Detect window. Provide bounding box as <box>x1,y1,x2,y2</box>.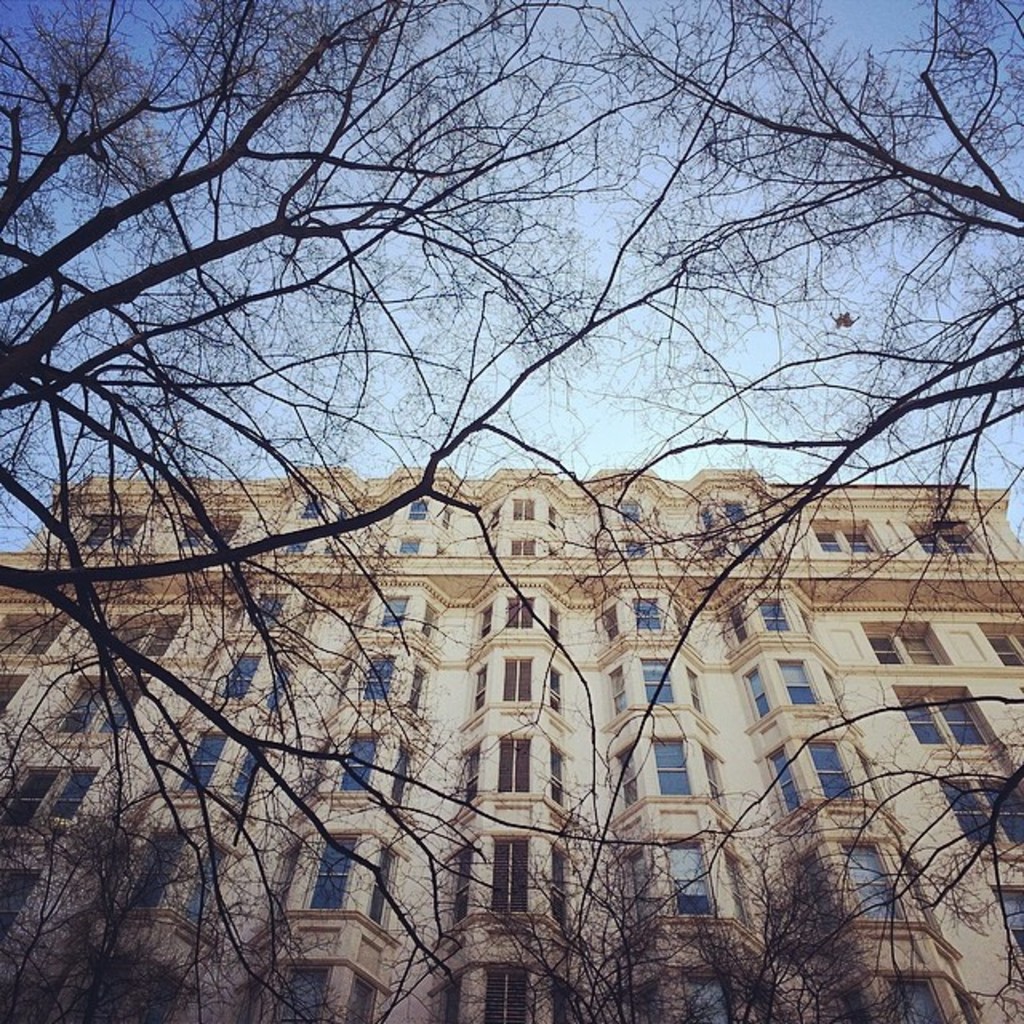
<box>683,965,733,1022</box>.
